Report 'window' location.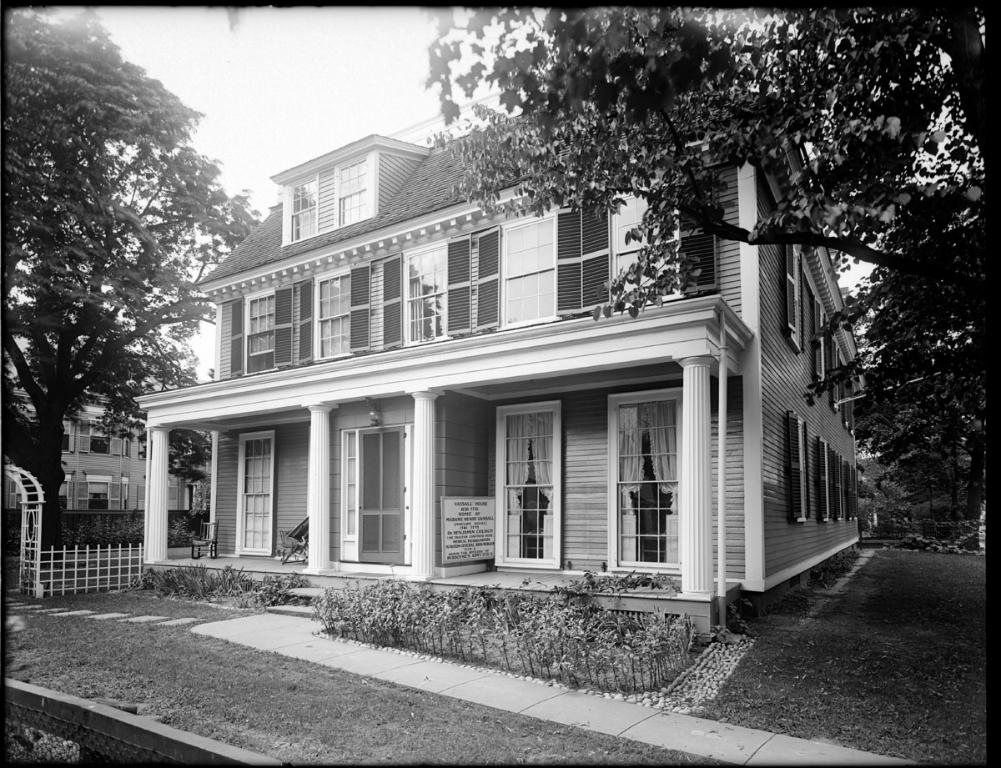
Report: 299,256,373,366.
